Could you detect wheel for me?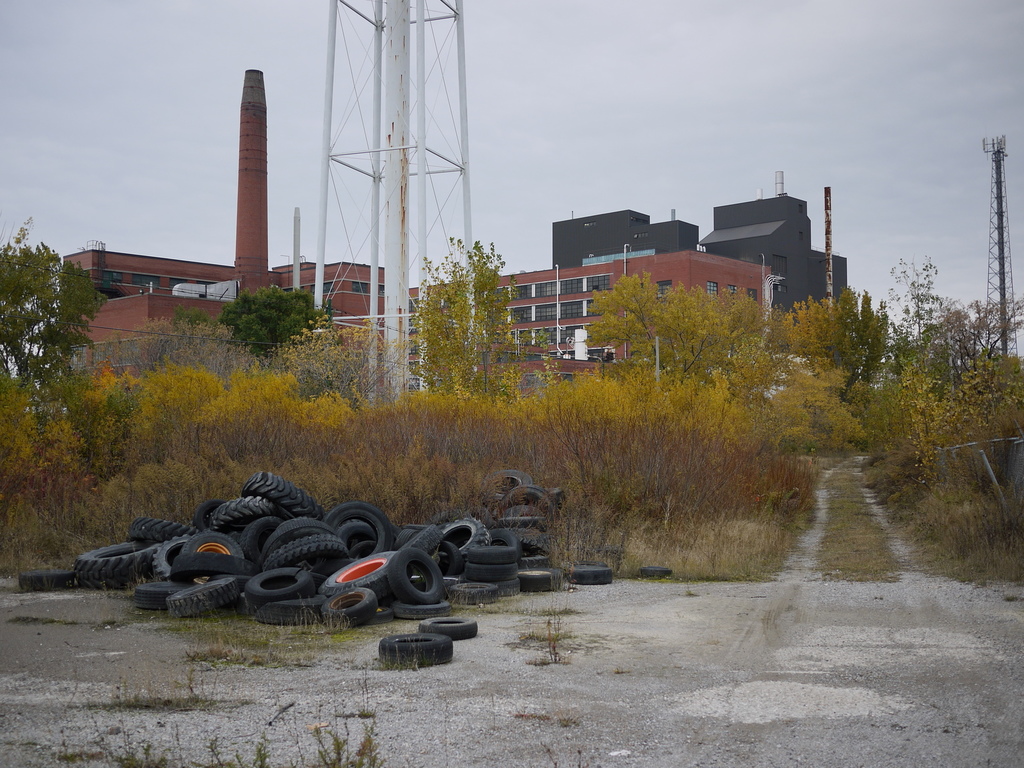
Detection result: rect(14, 563, 83, 590).
